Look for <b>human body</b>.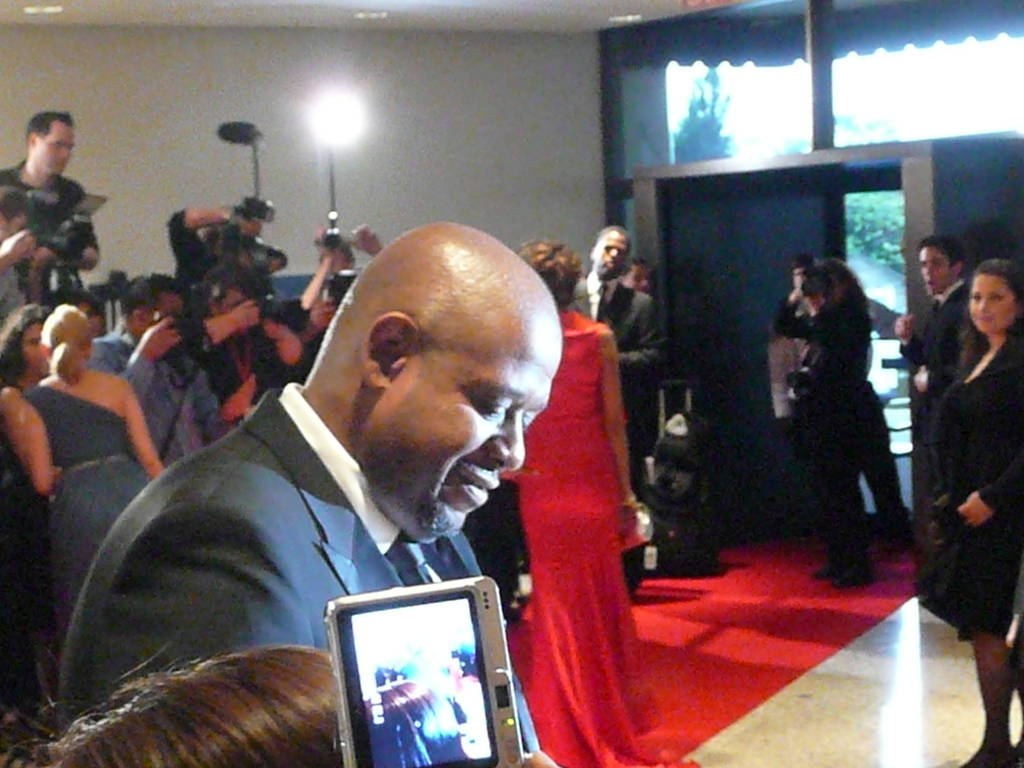
Found: (792, 270, 899, 601).
